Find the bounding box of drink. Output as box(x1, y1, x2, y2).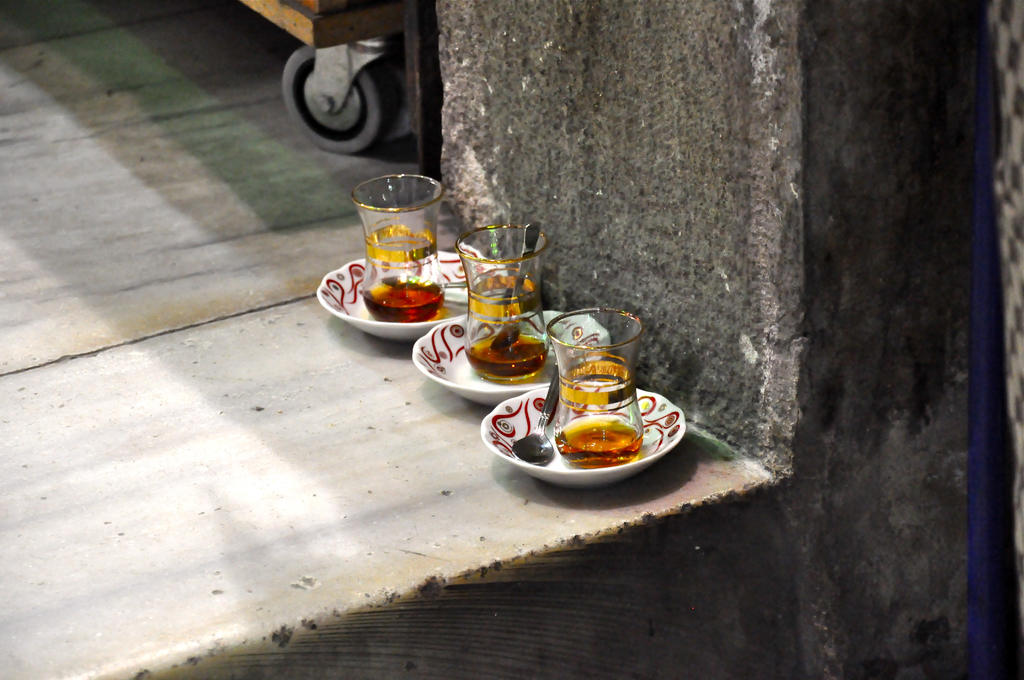
box(470, 331, 548, 373).
